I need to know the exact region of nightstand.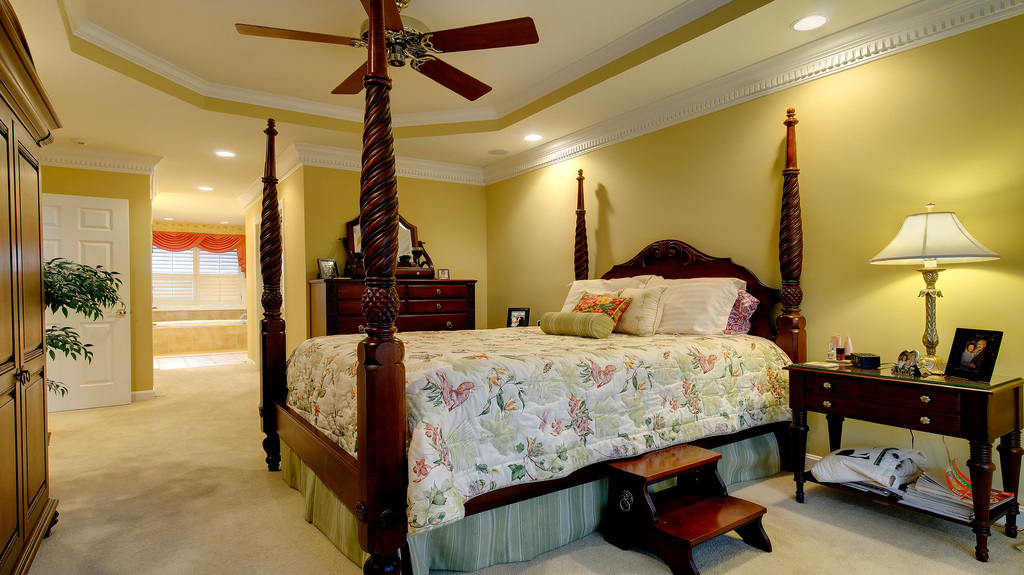
Region: (x1=328, y1=268, x2=480, y2=332).
